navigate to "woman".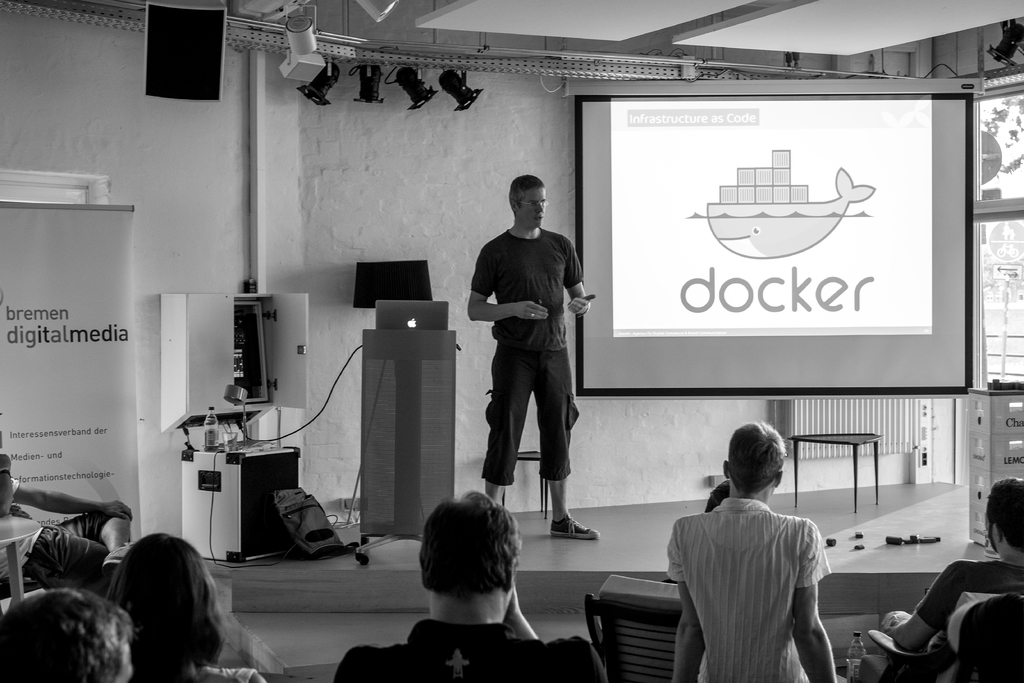
Navigation target: bbox=[662, 416, 832, 682].
